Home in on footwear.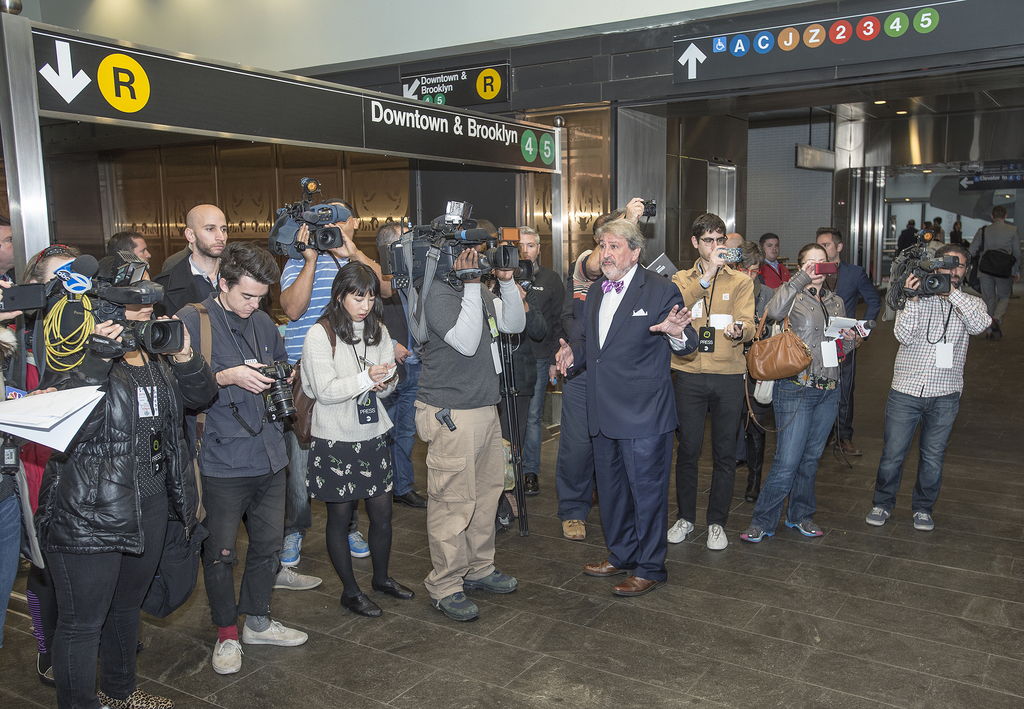
Homed in at 40 643 59 681.
